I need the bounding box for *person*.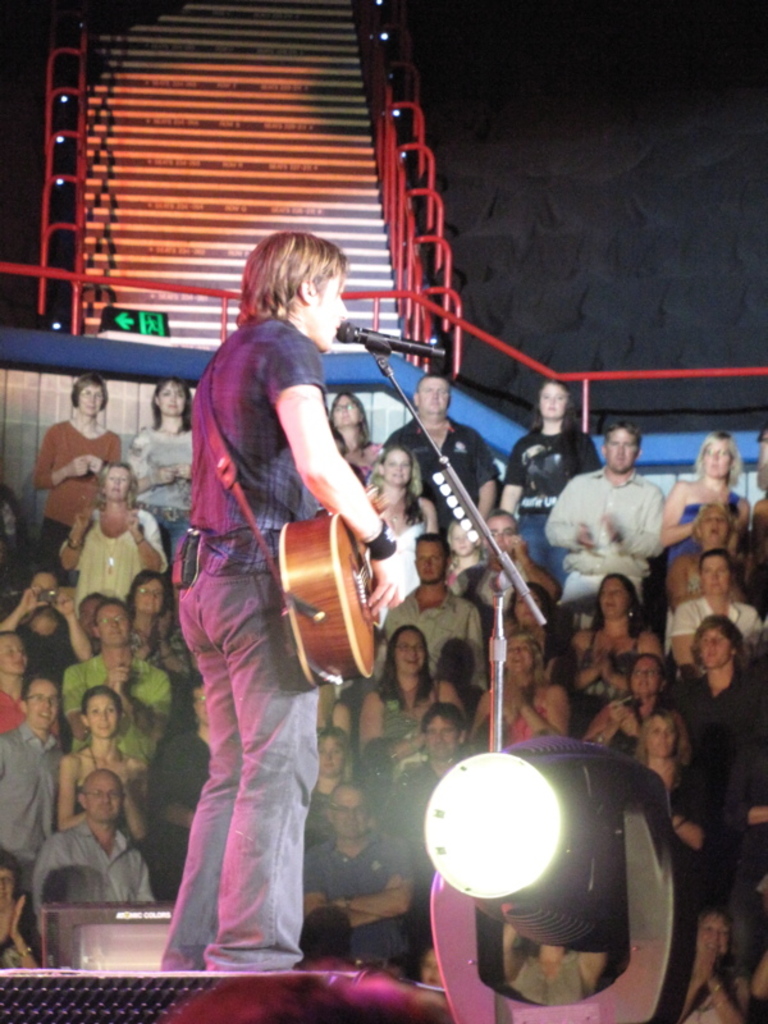
Here it is: box=[486, 588, 553, 671].
